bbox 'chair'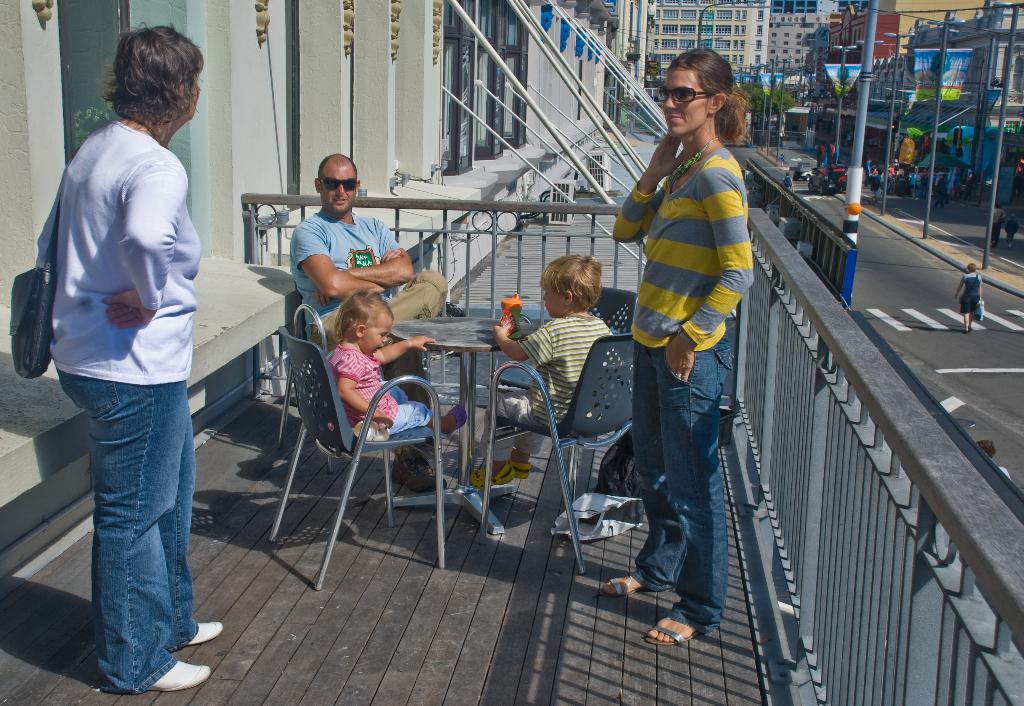
bbox=[584, 286, 635, 433]
